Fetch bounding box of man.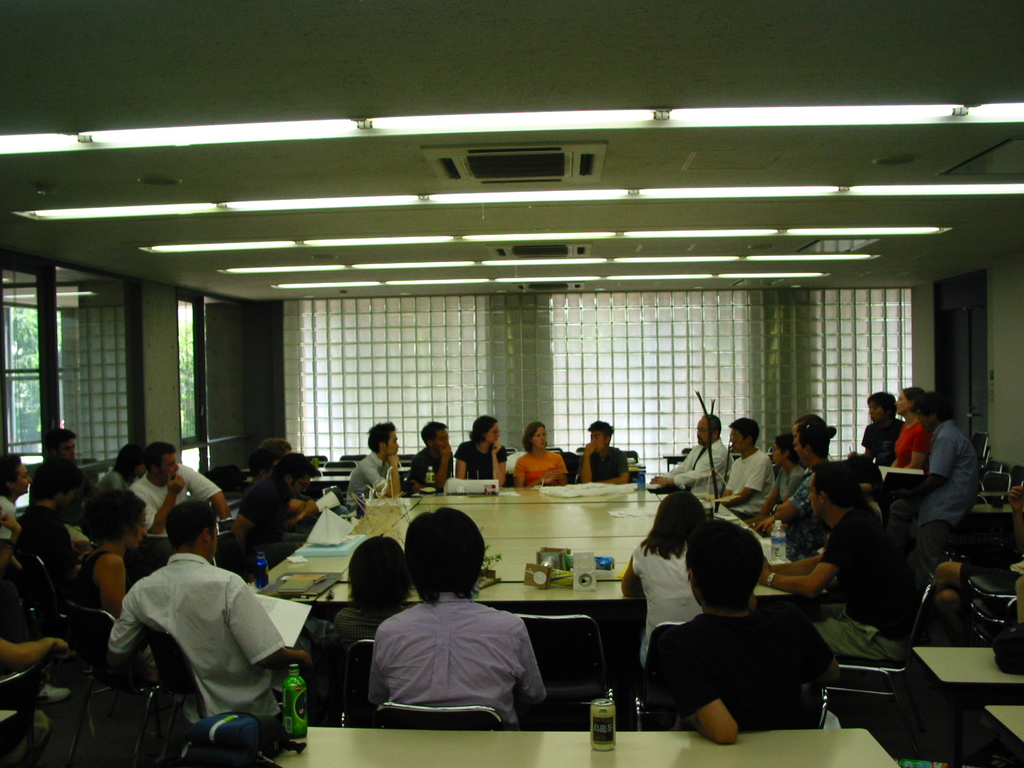
Bbox: 15,463,95,589.
